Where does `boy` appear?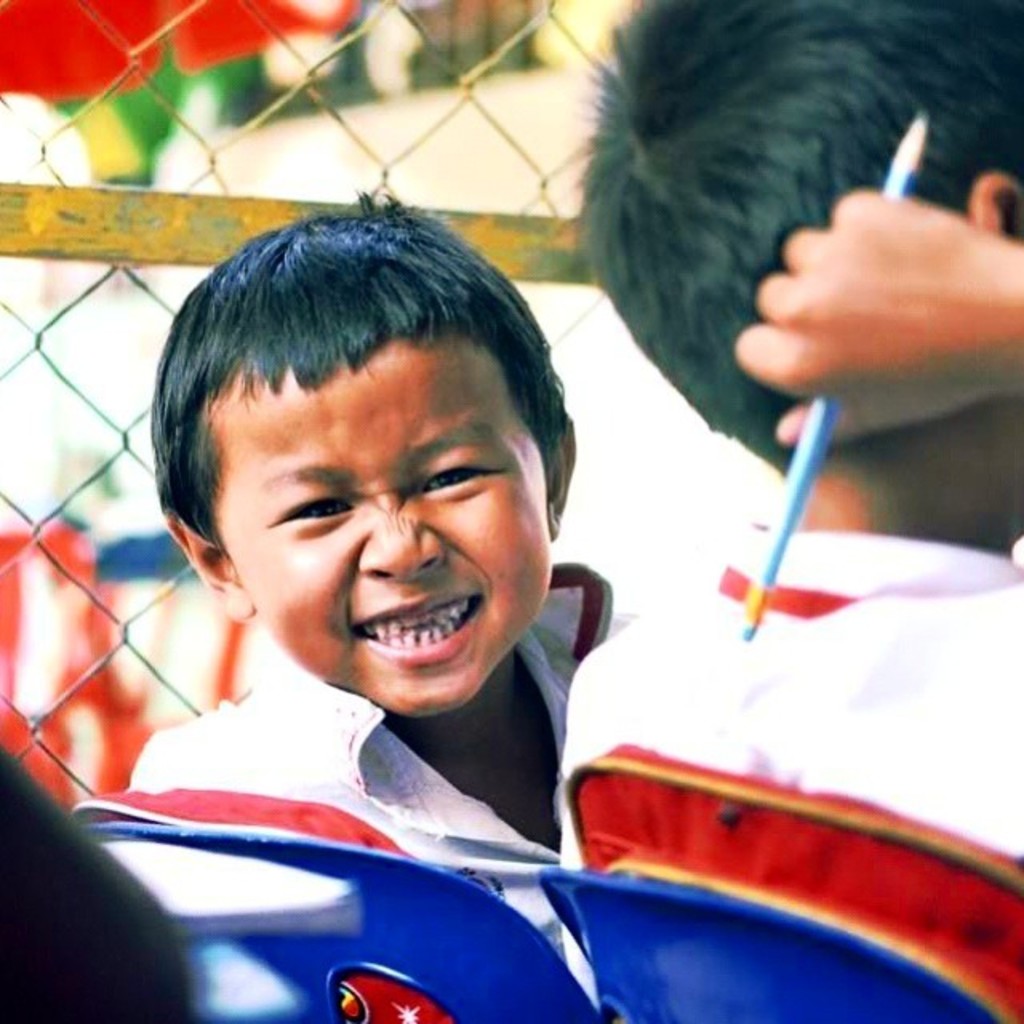
Appears at <box>560,0,1022,1003</box>.
